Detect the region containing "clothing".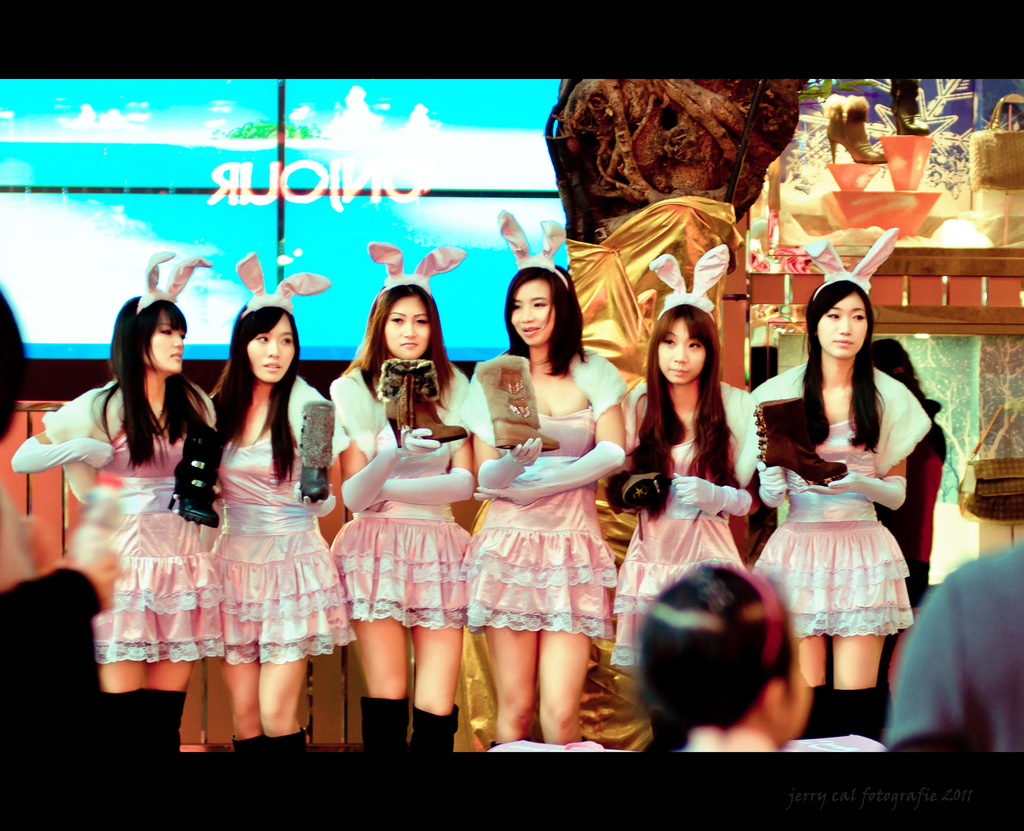
[756,378,929,684].
